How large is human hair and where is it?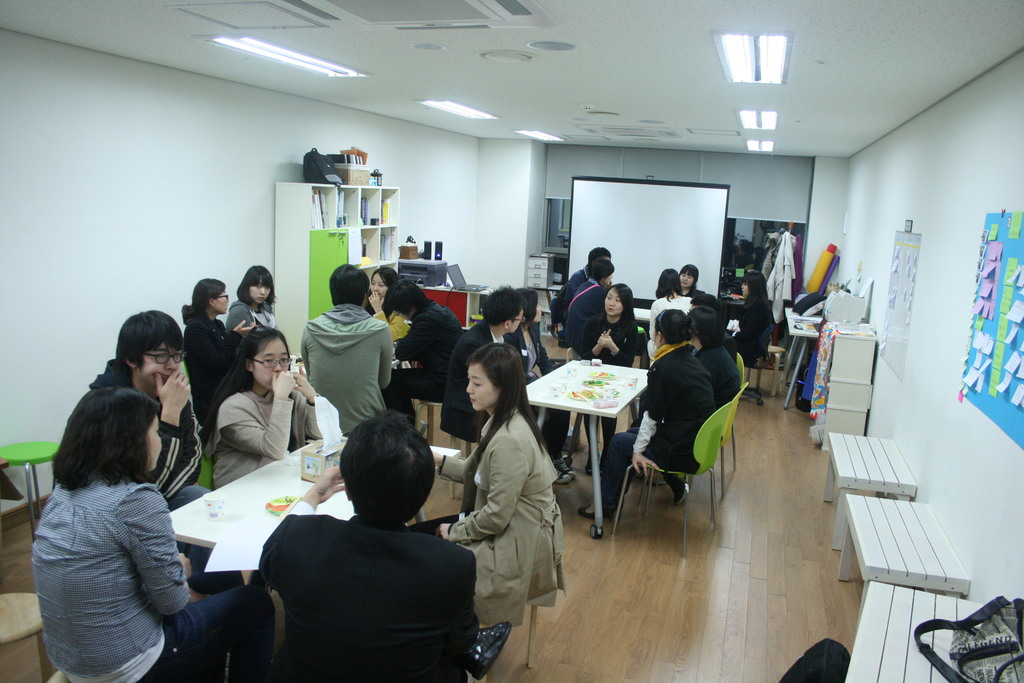
Bounding box: 465 342 552 464.
